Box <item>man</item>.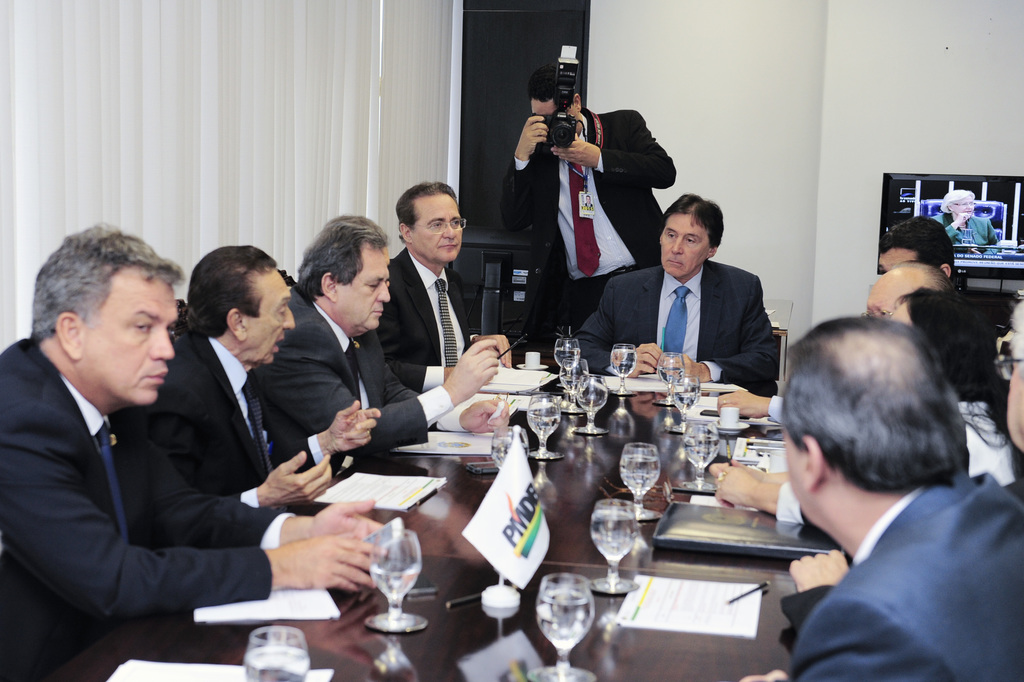
<box>576,195,779,391</box>.
